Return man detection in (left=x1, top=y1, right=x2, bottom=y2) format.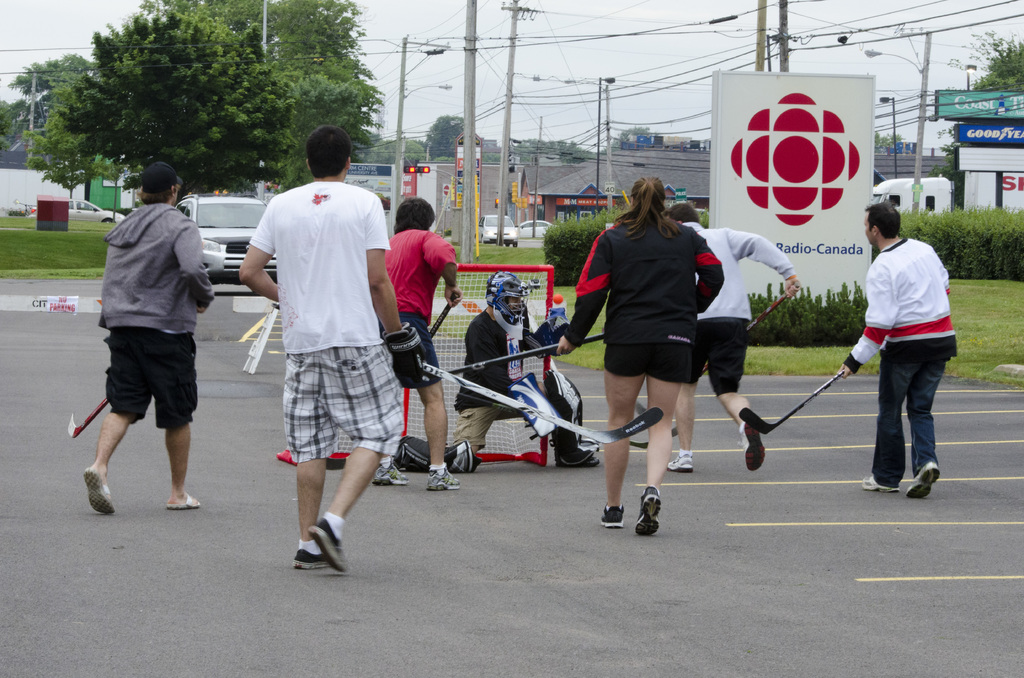
(left=371, top=195, right=465, bottom=494).
